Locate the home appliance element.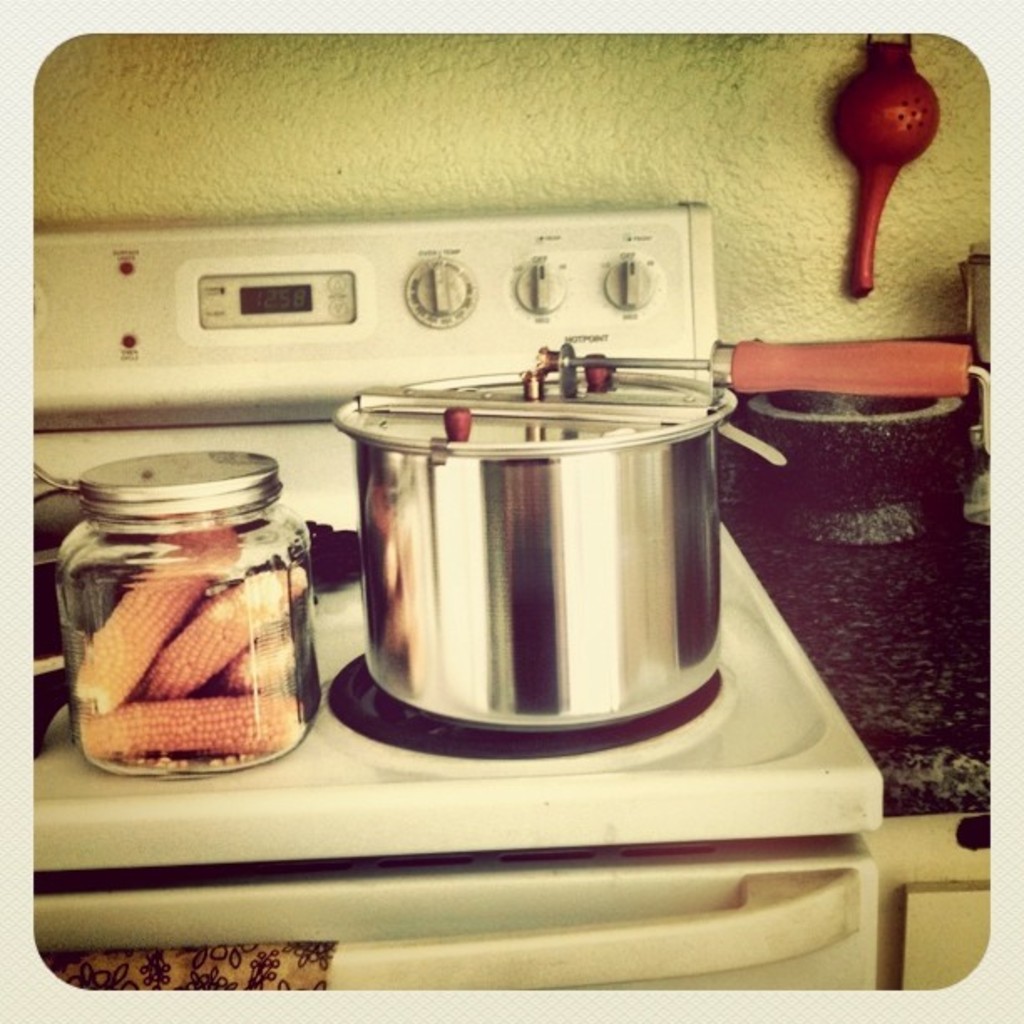
Element bbox: {"x1": 33, "y1": 192, "x2": 878, "y2": 996}.
